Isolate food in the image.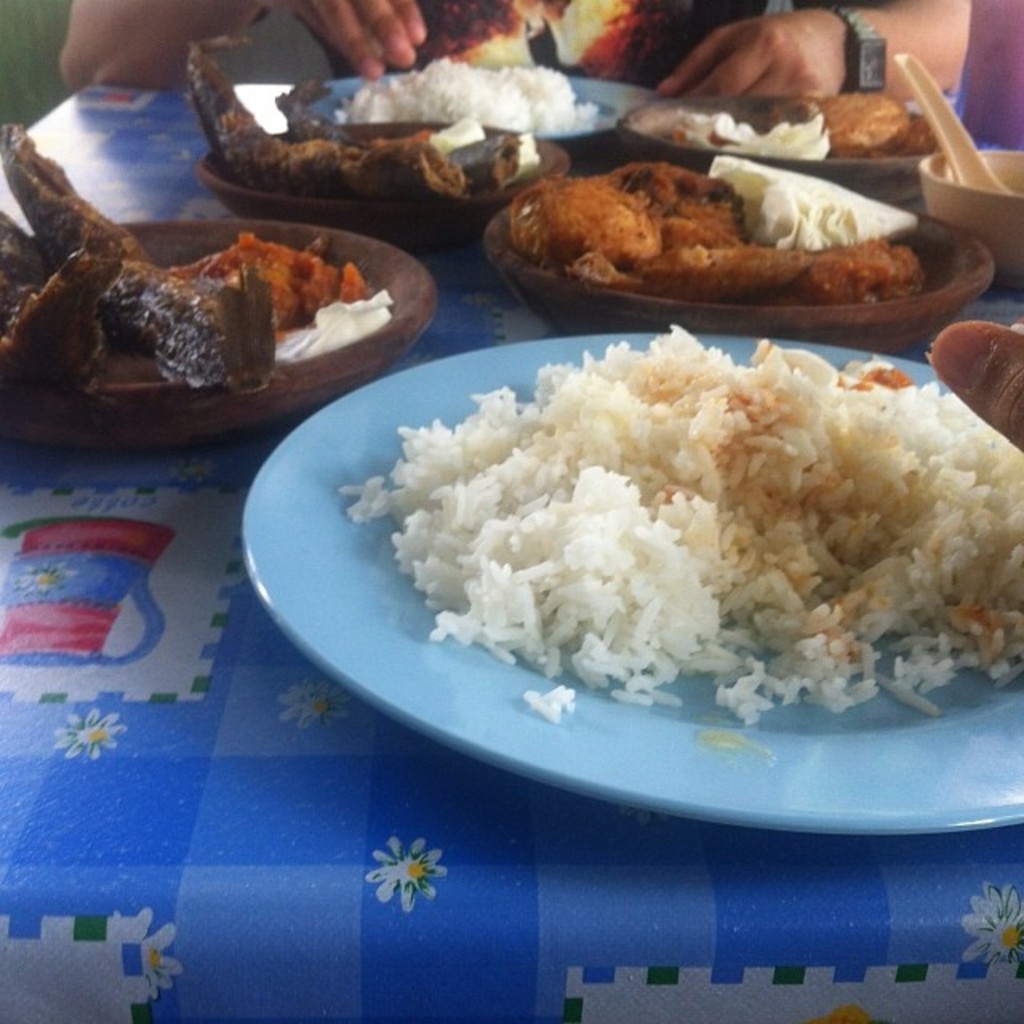
Isolated region: pyautogui.locateOnScreen(0, 125, 277, 398).
